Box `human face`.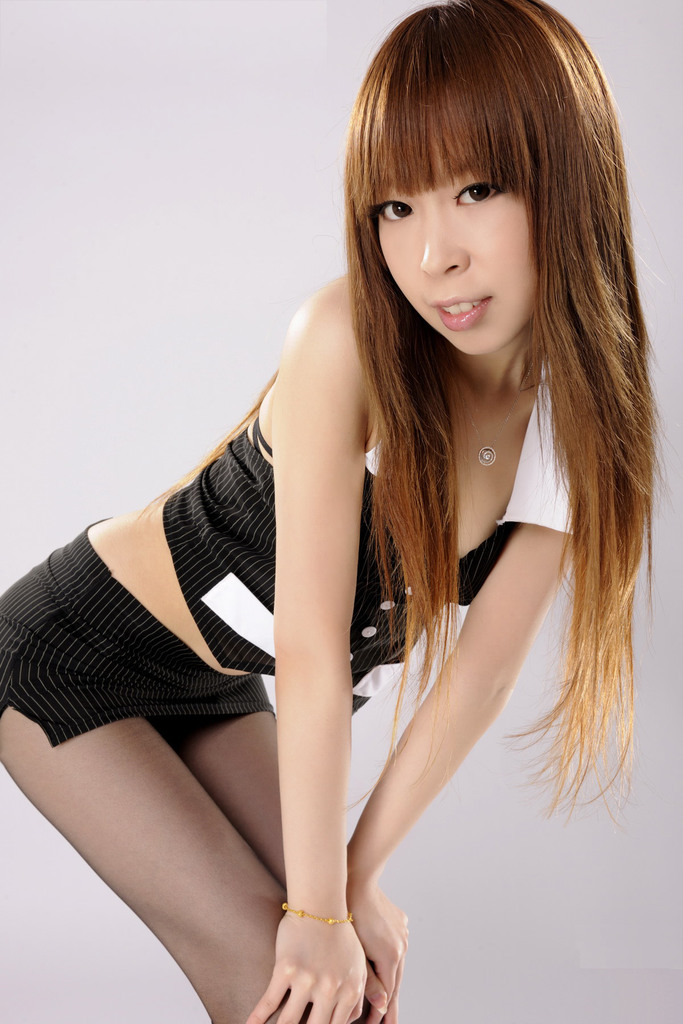
BBox(384, 156, 541, 354).
